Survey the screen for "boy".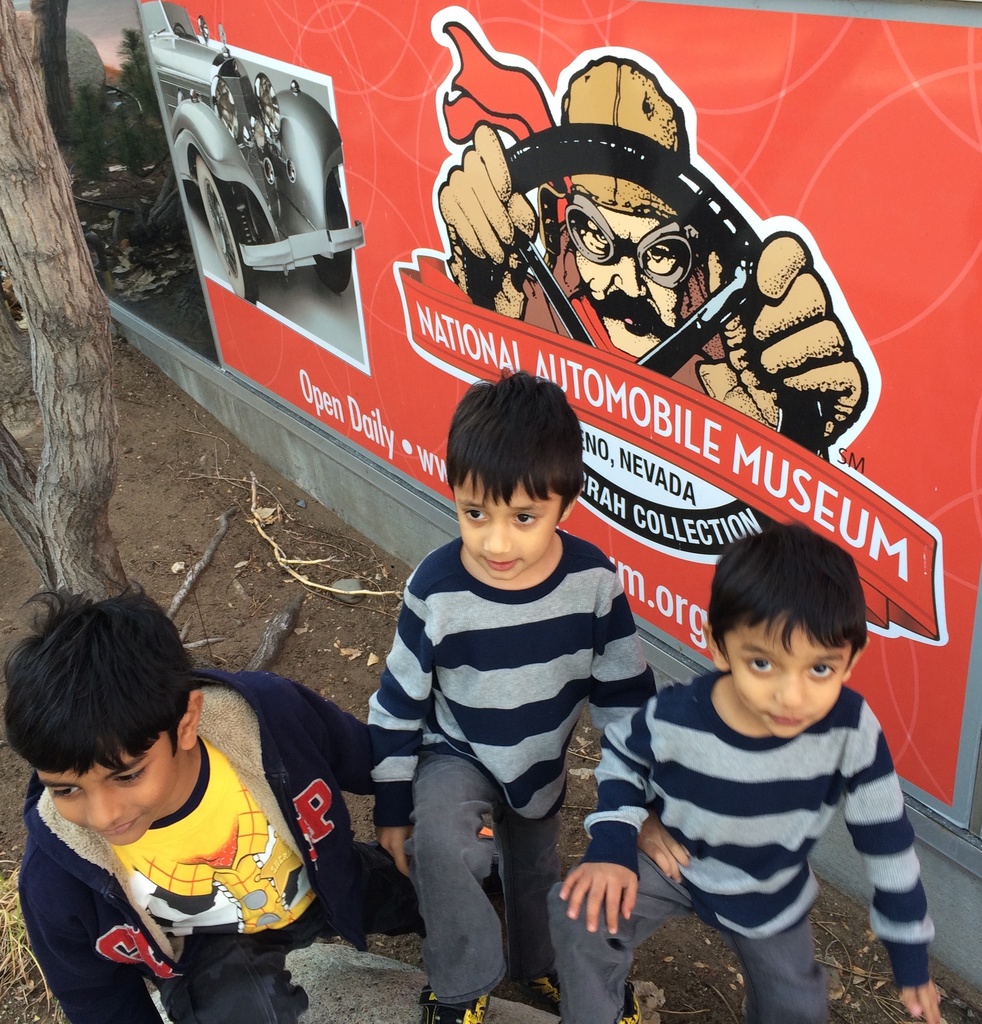
Survey found: detection(547, 519, 940, 1023).
